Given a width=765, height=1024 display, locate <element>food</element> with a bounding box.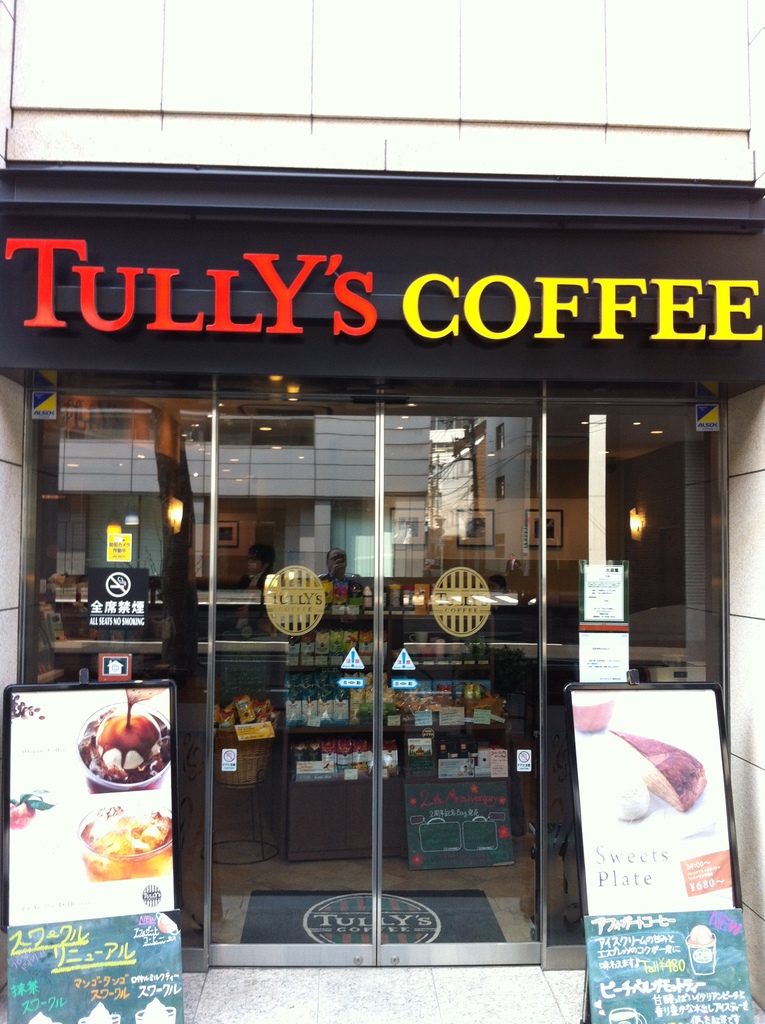
Located: (79, 807, 170, 877).
